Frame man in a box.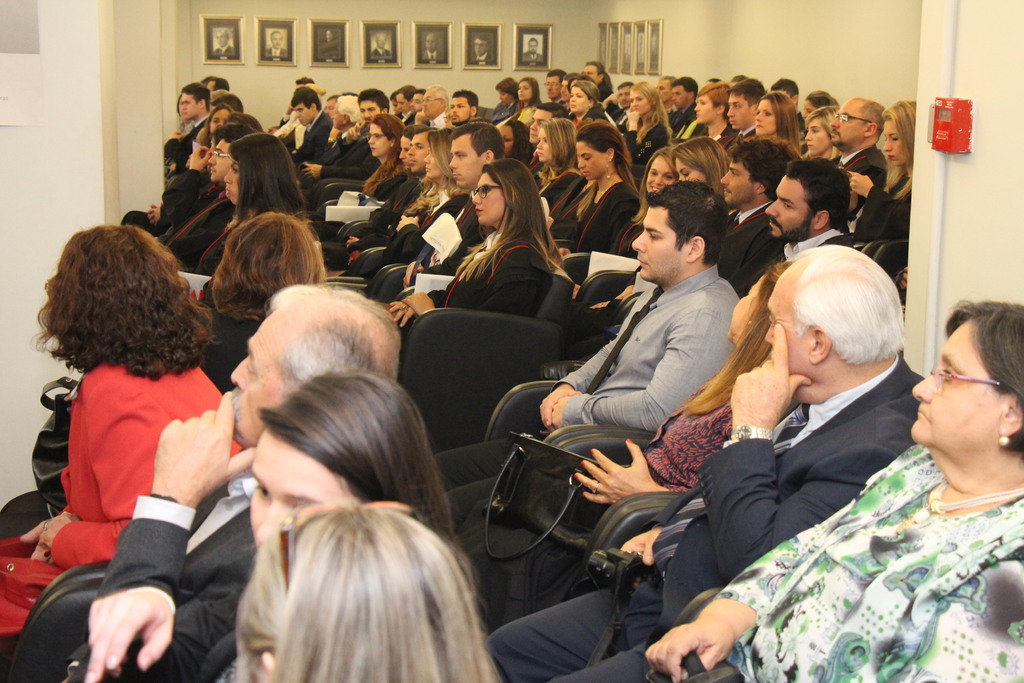
[373,34,392,58].
